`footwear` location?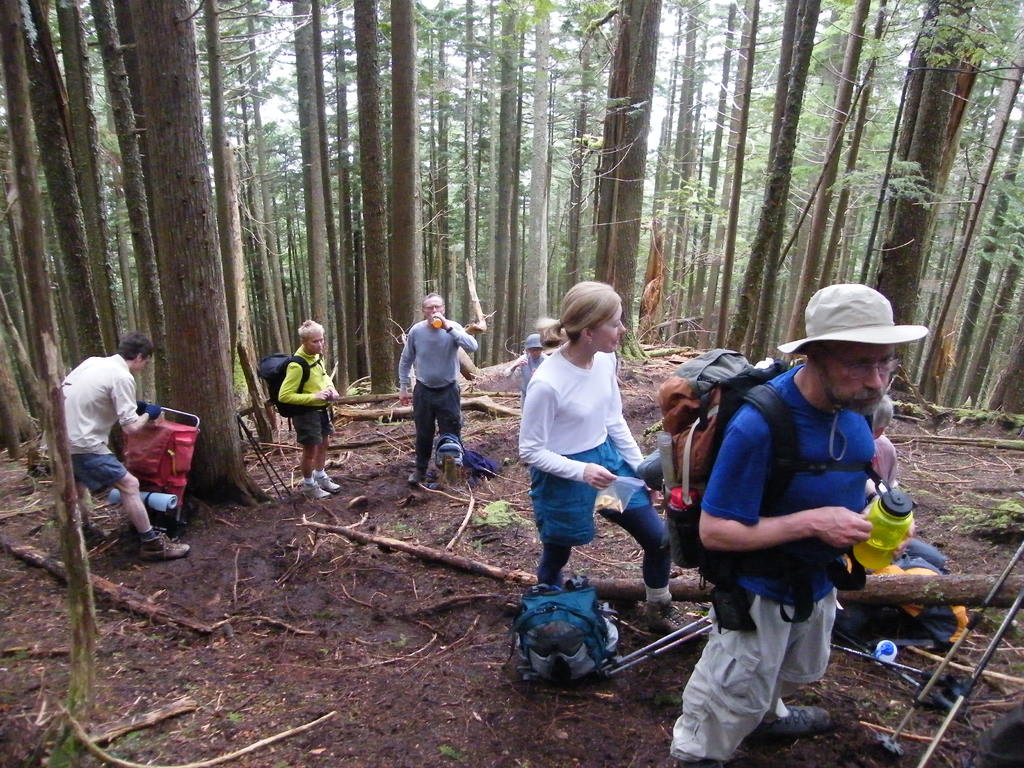
(left=743, top=703, right=833, bottom=737)
